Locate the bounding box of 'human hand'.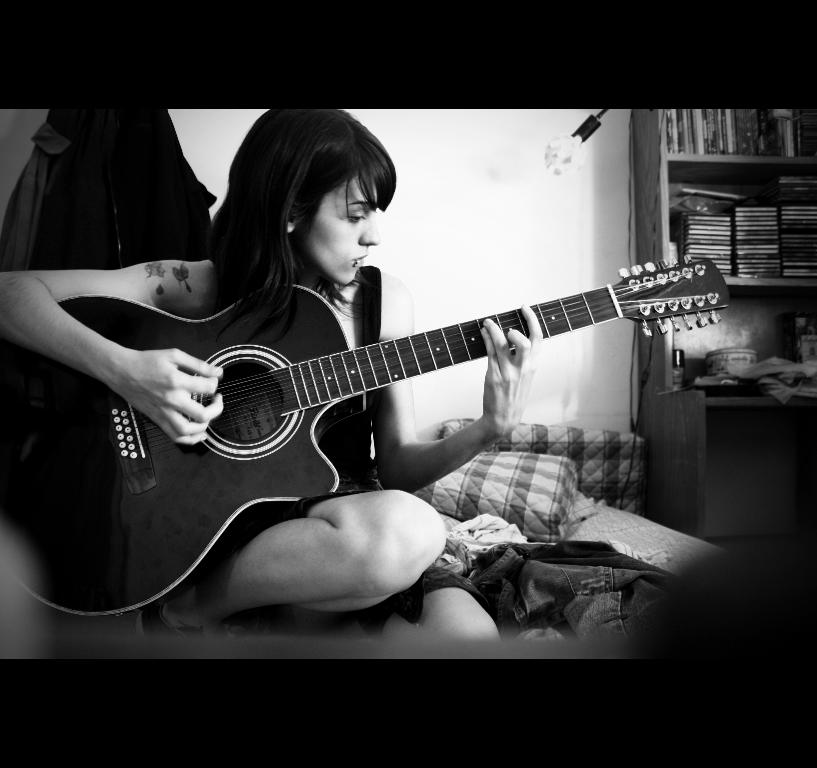
Bounding box: bbox(102, 330, 208, 443).
